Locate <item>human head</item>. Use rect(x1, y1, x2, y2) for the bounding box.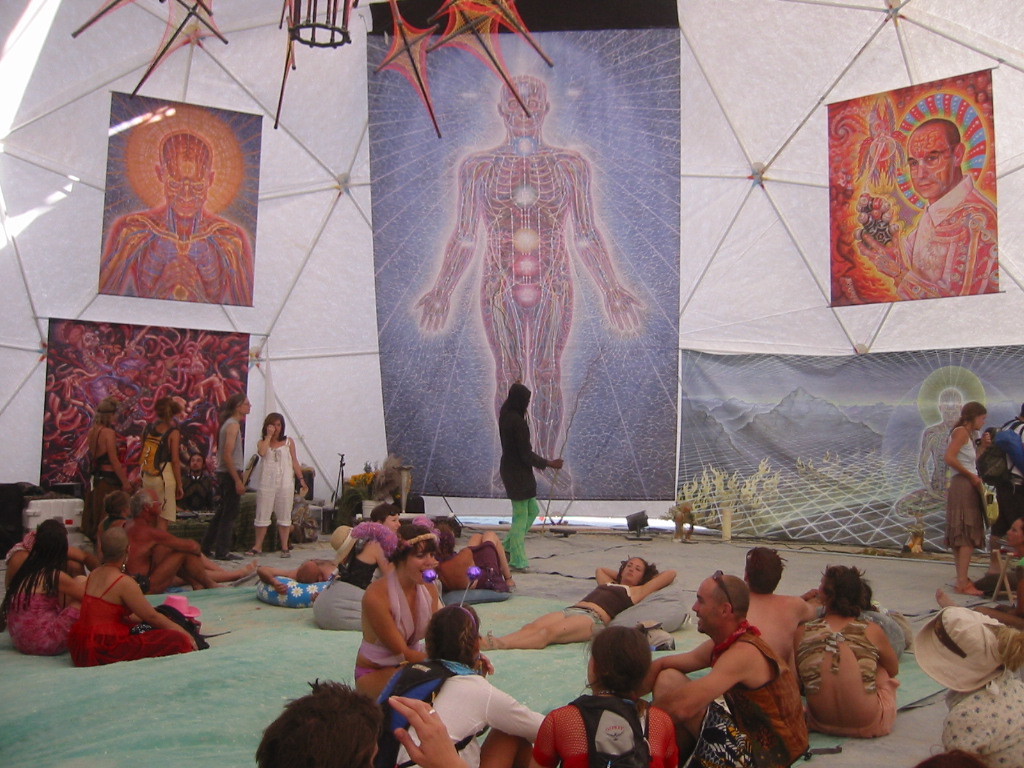
rect(297, 559, 325, 583).
